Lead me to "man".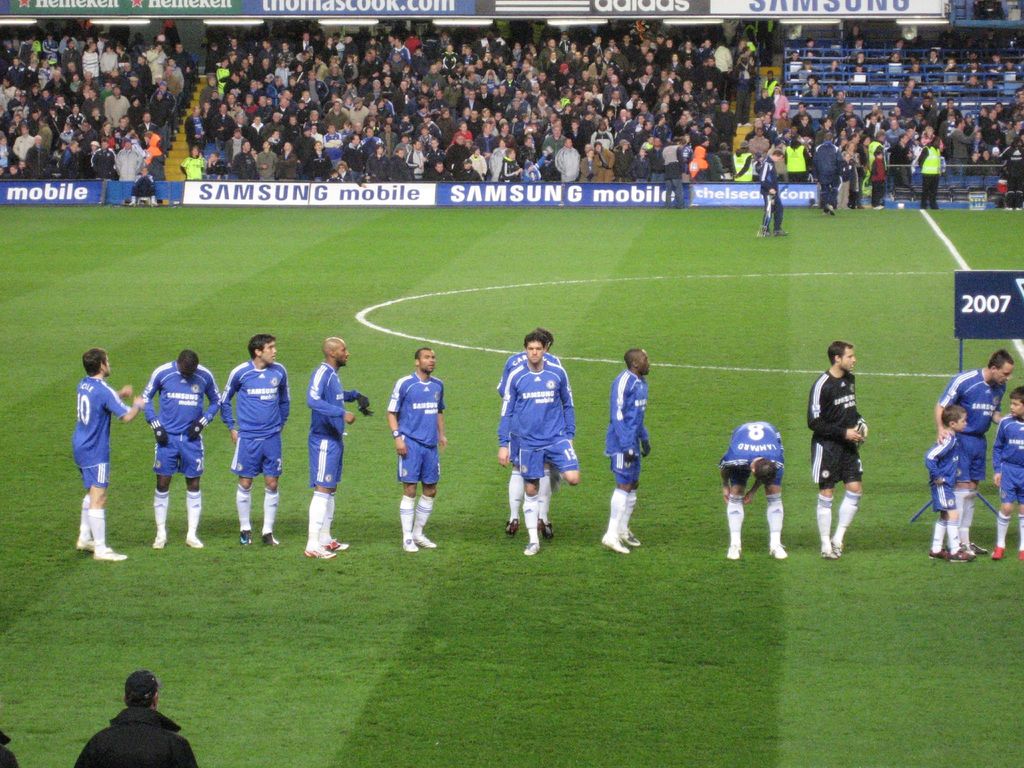
Lead to bbox=(298, 336, 372, 557).
